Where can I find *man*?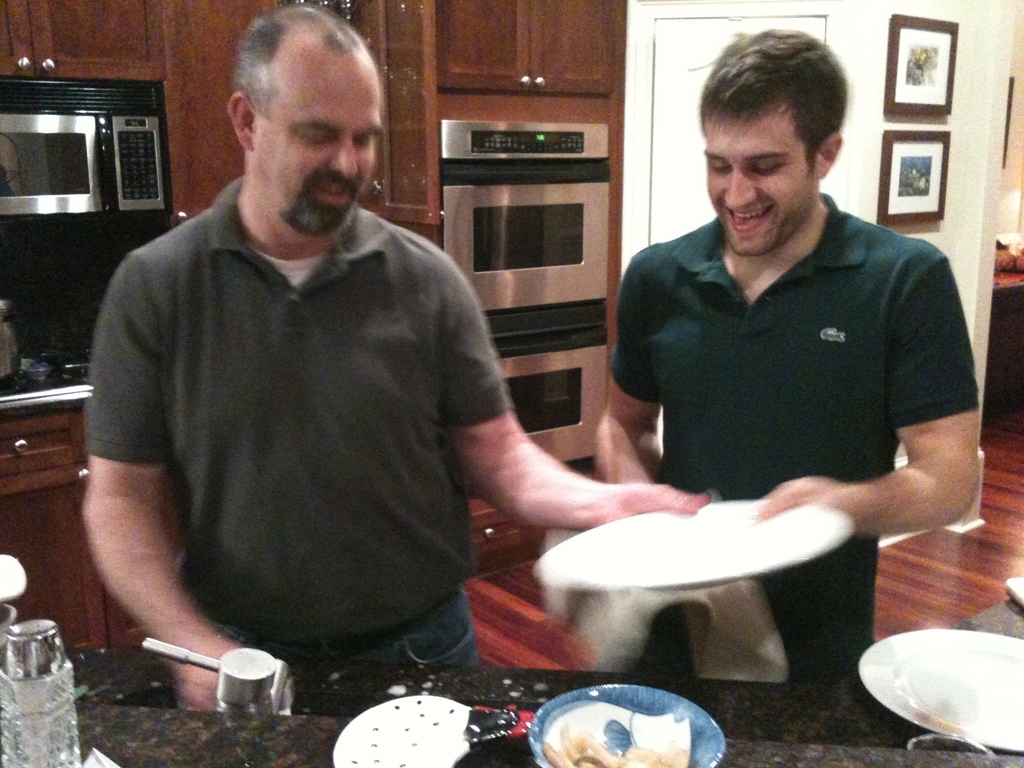
You can find it at box(79, 0, 714, 709).
